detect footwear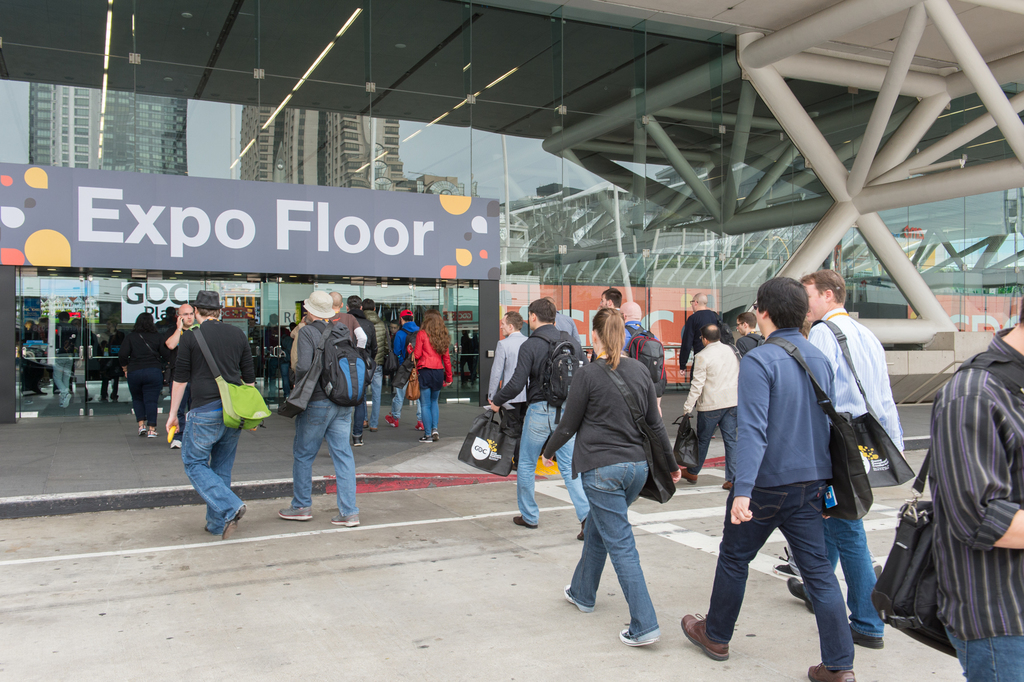
region(139, 422, 148, 437)
